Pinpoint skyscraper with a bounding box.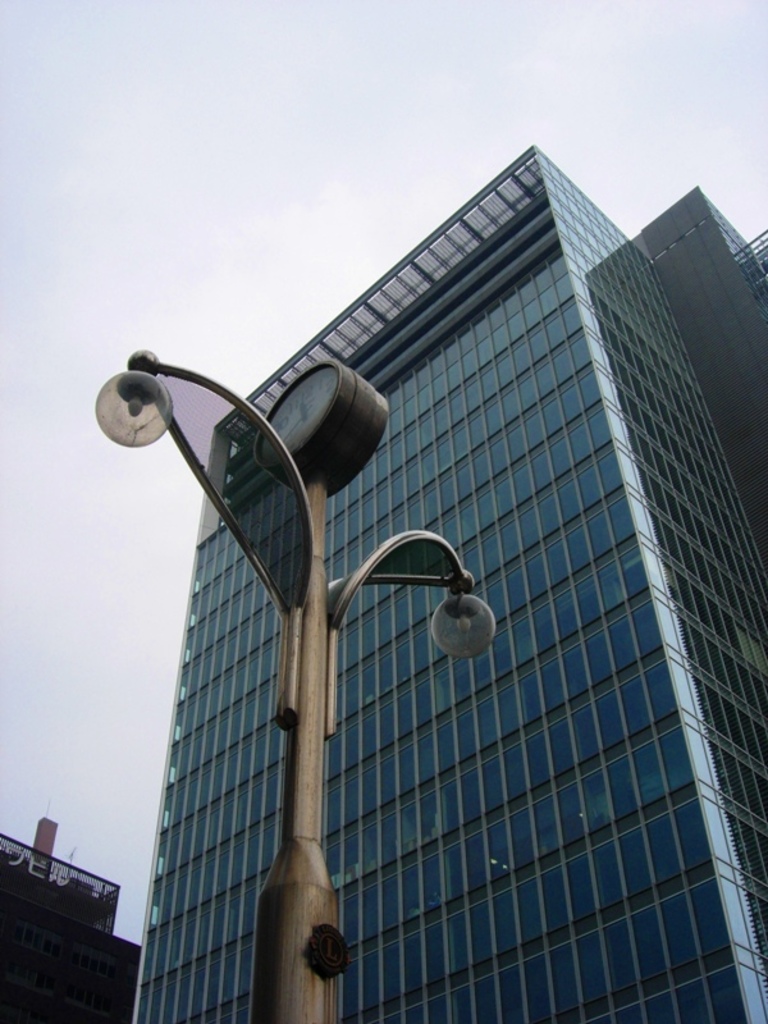
pyautogui.locateOnScreen(90, 129, 762, 1015).
